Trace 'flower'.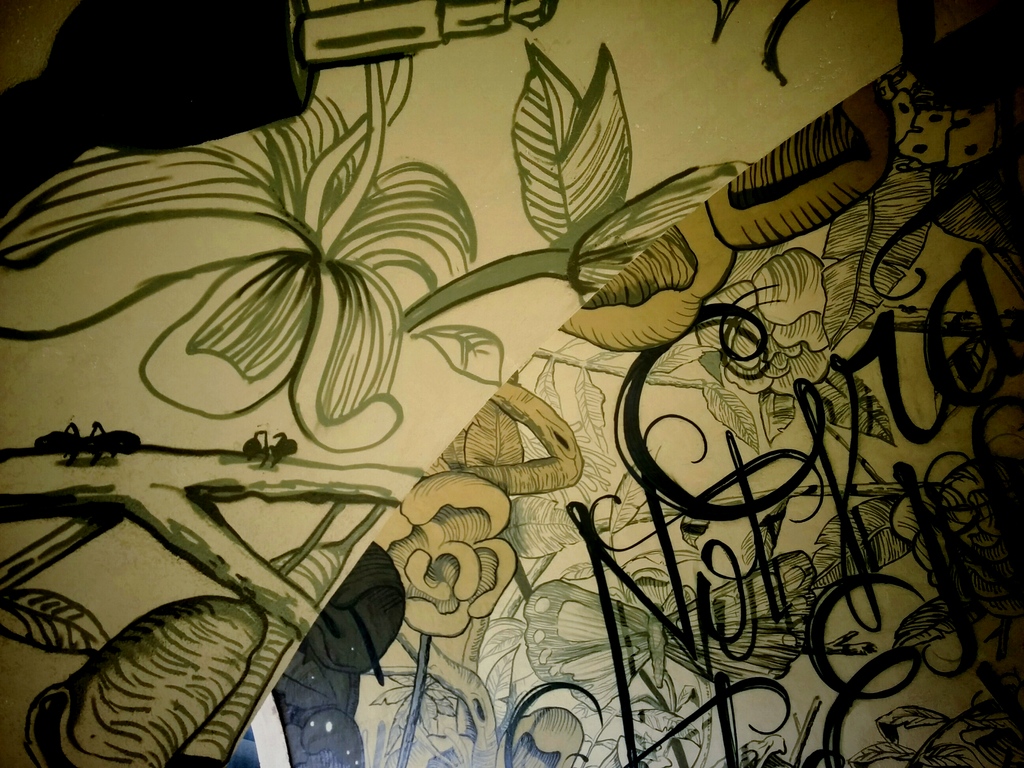
Traced to bbox=(374, 463, 522, 641).
